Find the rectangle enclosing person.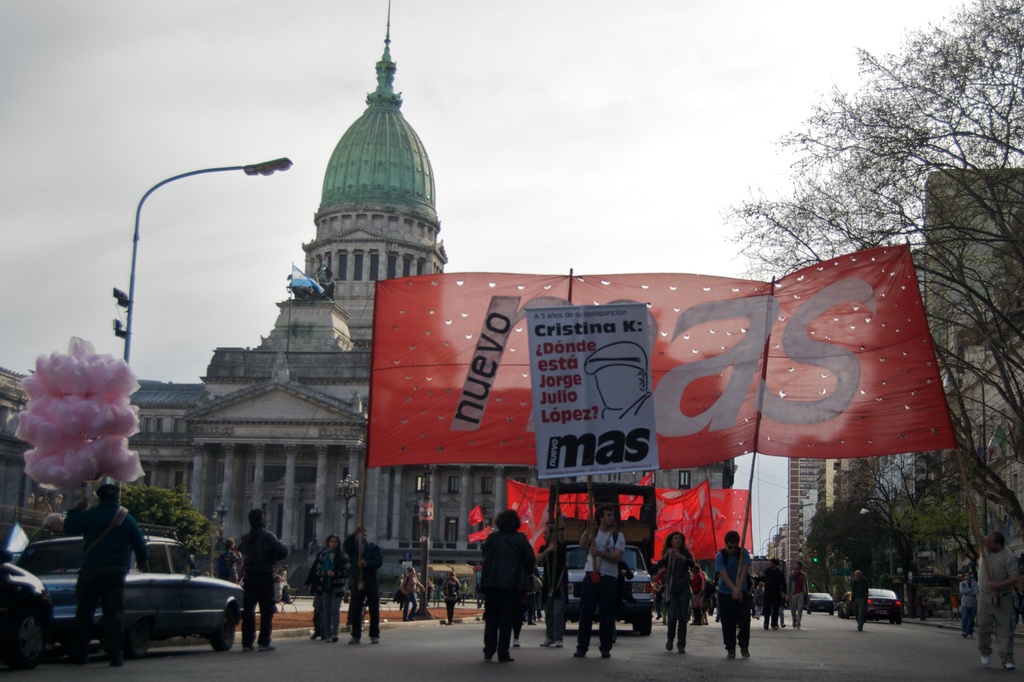
crop(214, 538, 236, 588).
